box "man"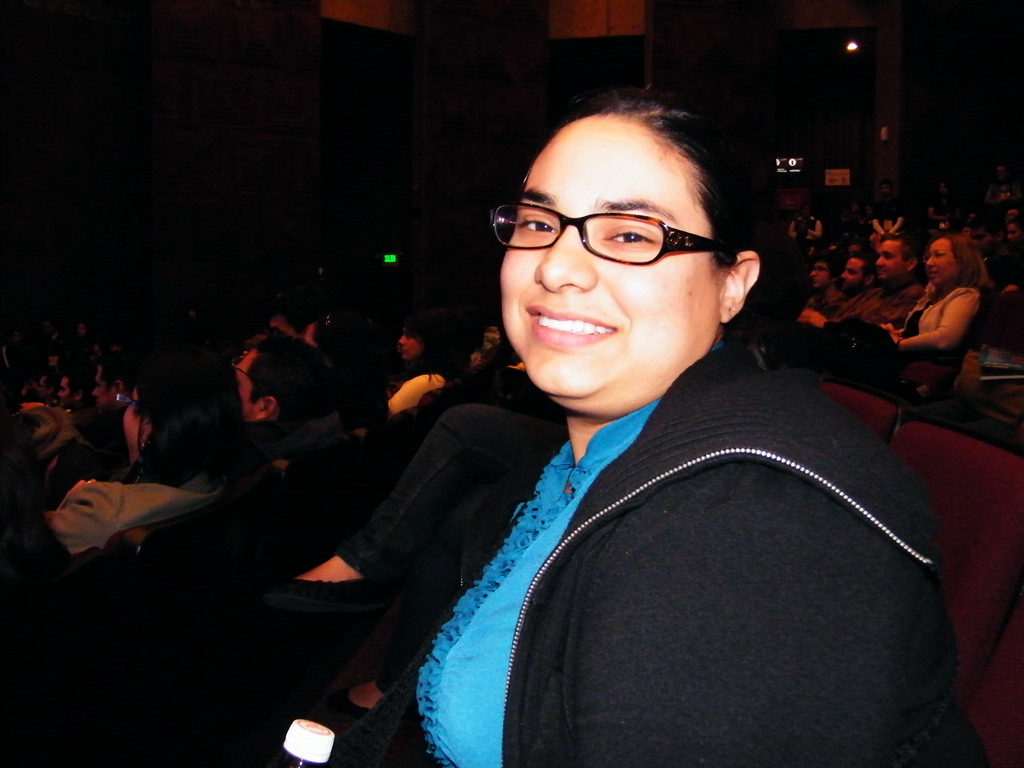
select_region(806, 237, 924, 342)
